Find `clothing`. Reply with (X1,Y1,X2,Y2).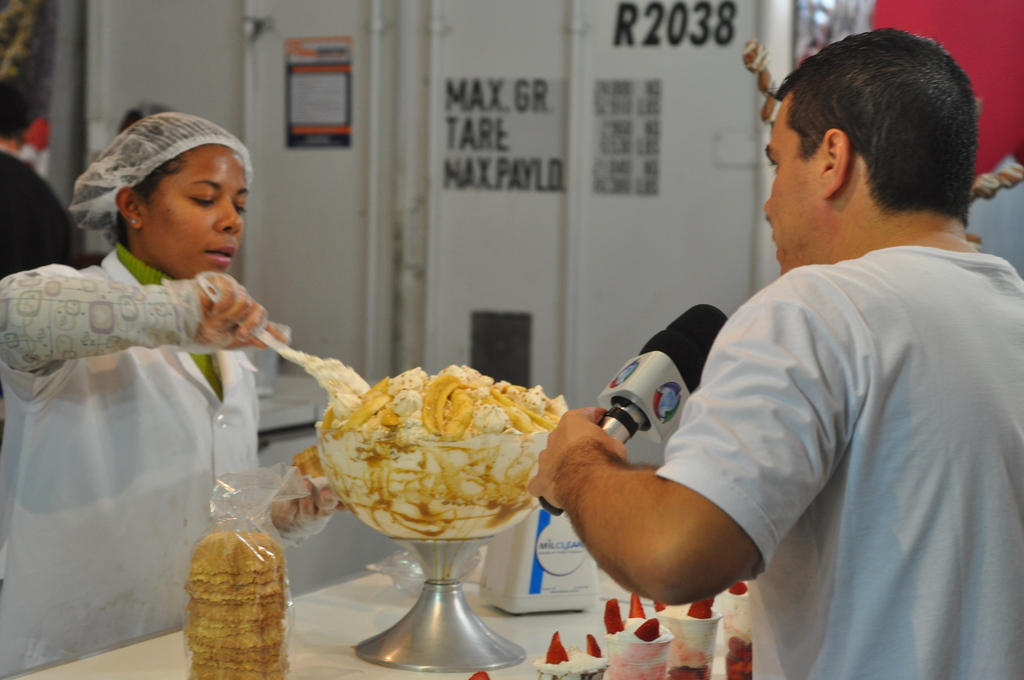
(653,251,1023,679).
